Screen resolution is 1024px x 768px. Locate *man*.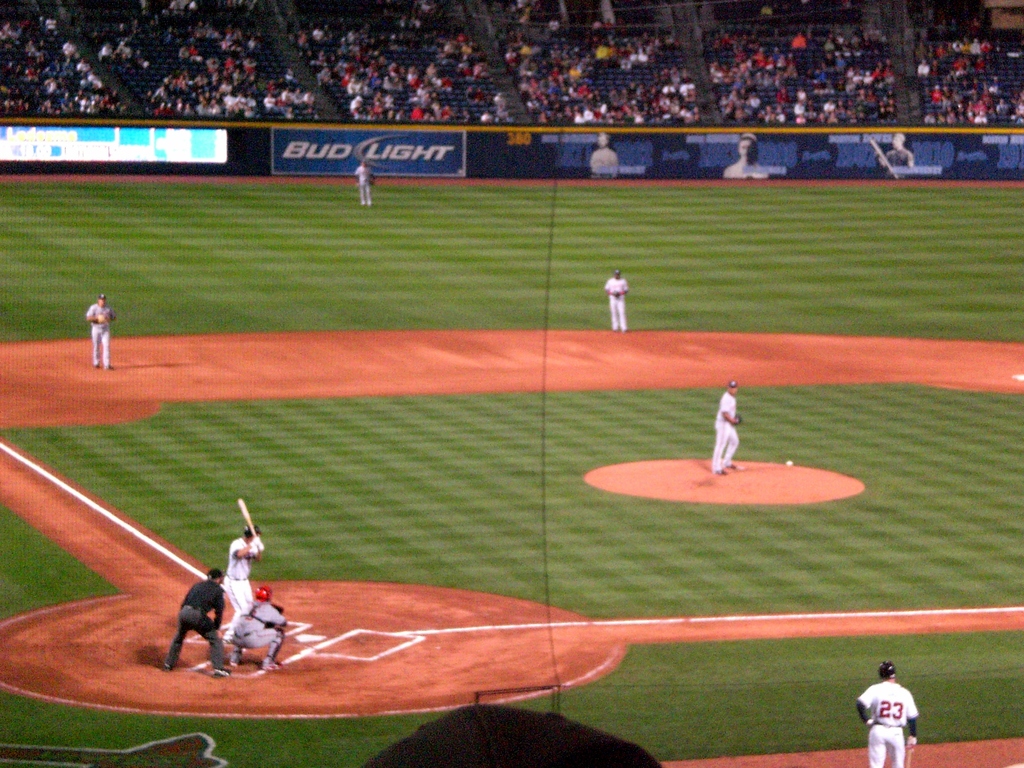
box(863, 667, 932, 760).
